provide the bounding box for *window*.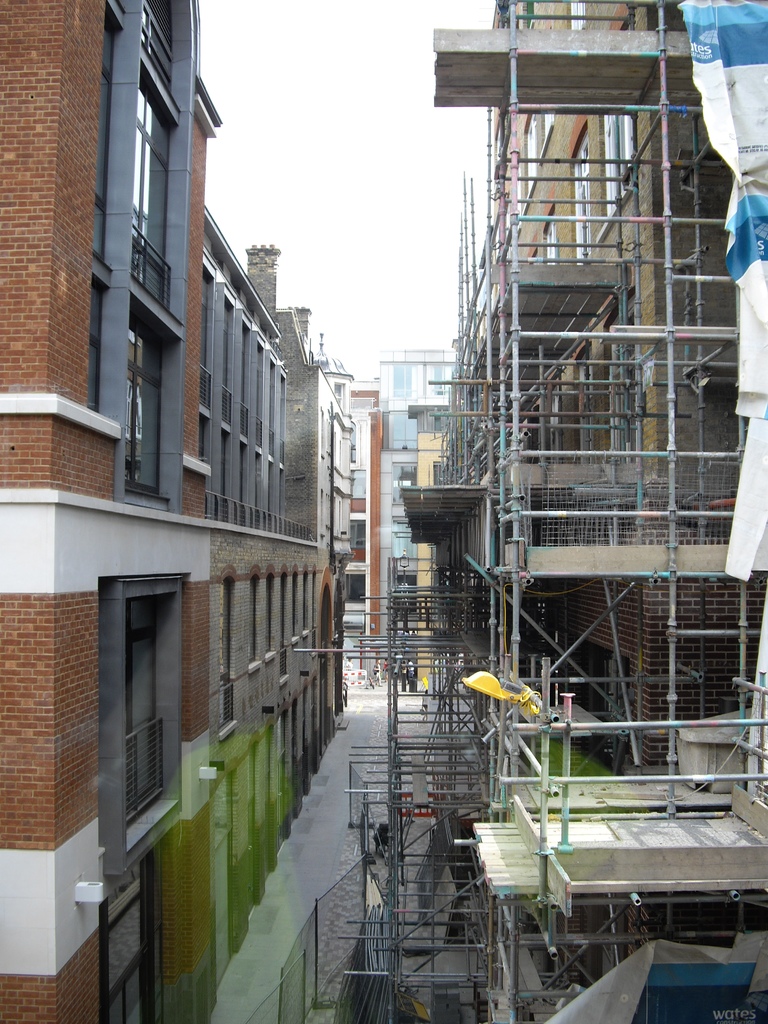
box(91, 547, 188, 855).
